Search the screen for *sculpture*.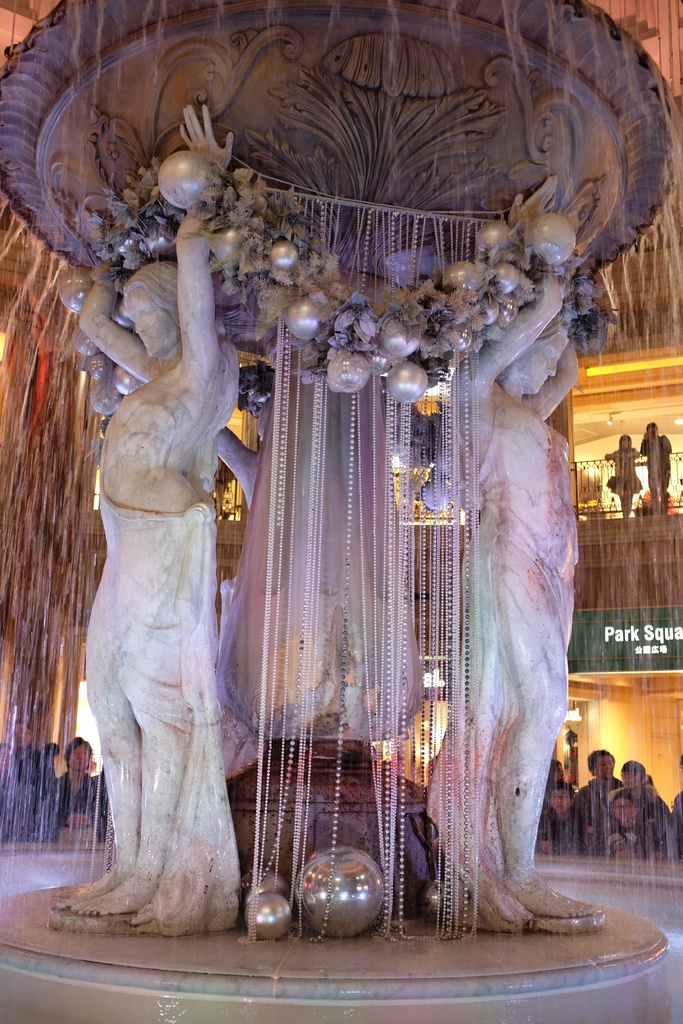
Found at bbox(78, 150, 262, 976).
